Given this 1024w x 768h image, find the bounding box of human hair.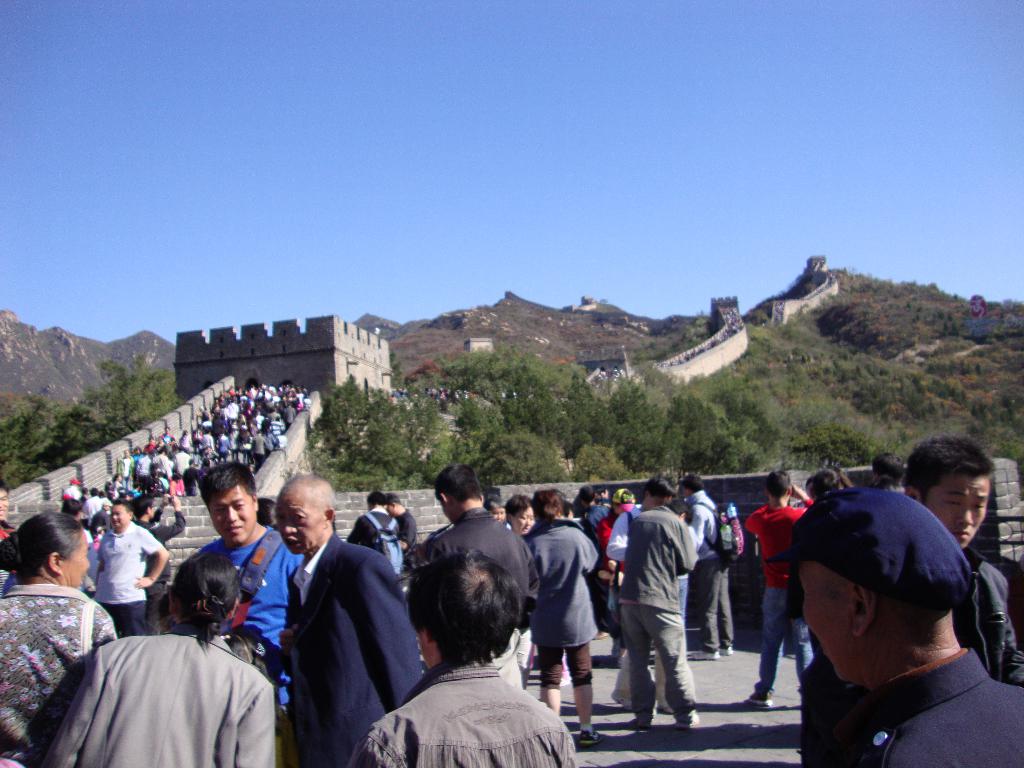
left=403, top=545, right=529, bottom=665.
